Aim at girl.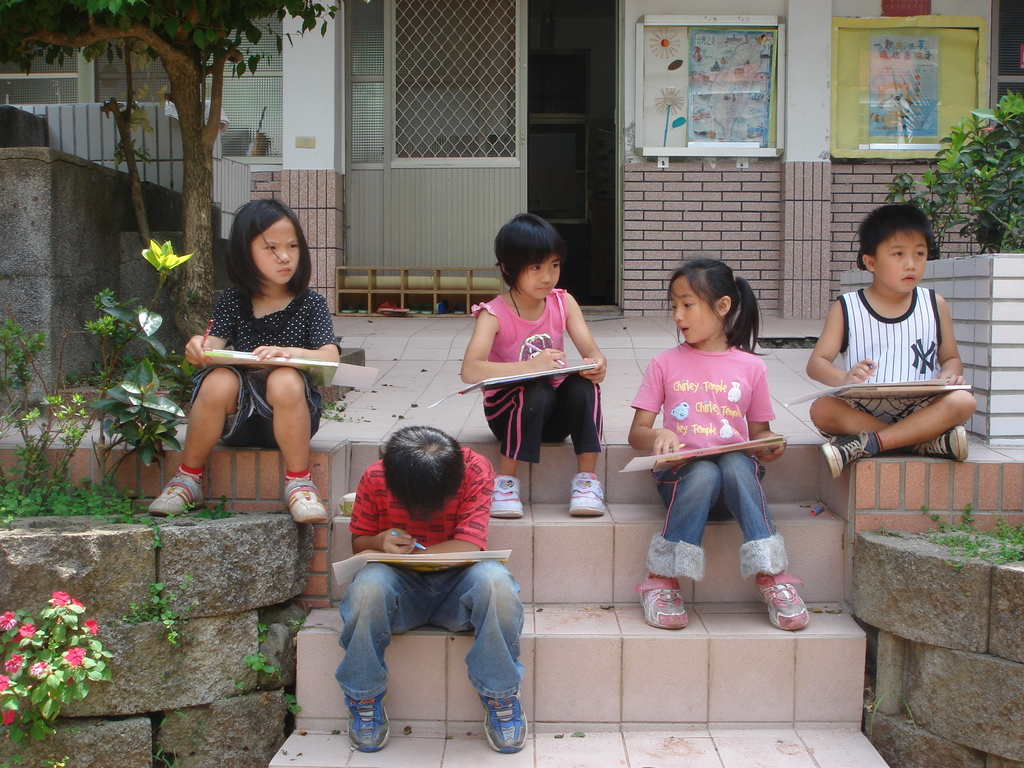
Aimed at box=[613, 246, 814, 637].
